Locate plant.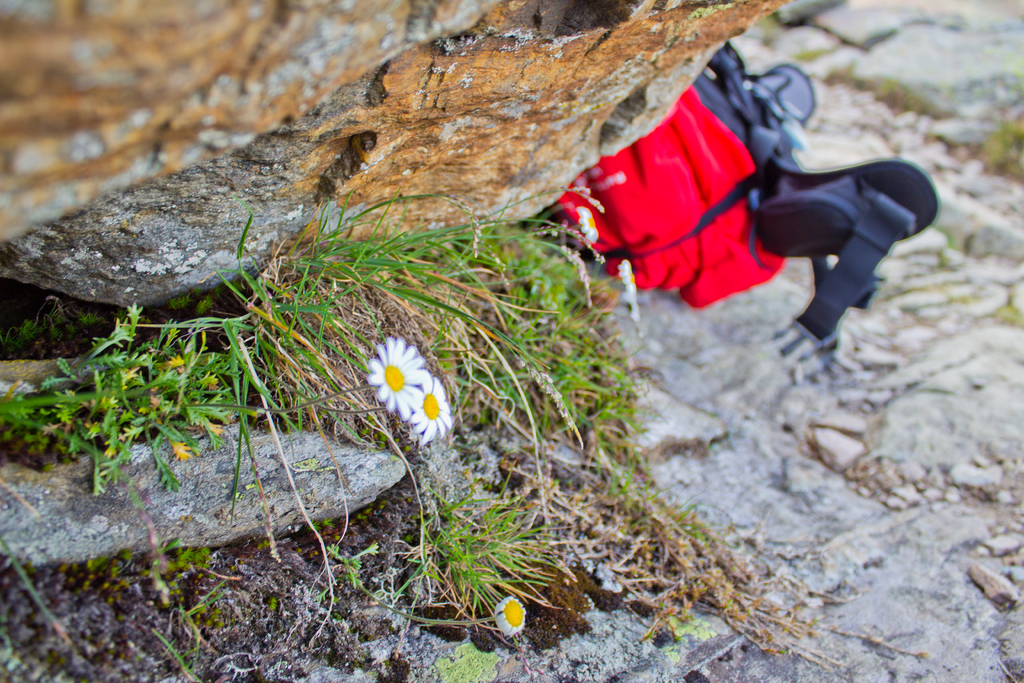
Bounding box: [left=971, top=119, right=1023, bottom=193].
